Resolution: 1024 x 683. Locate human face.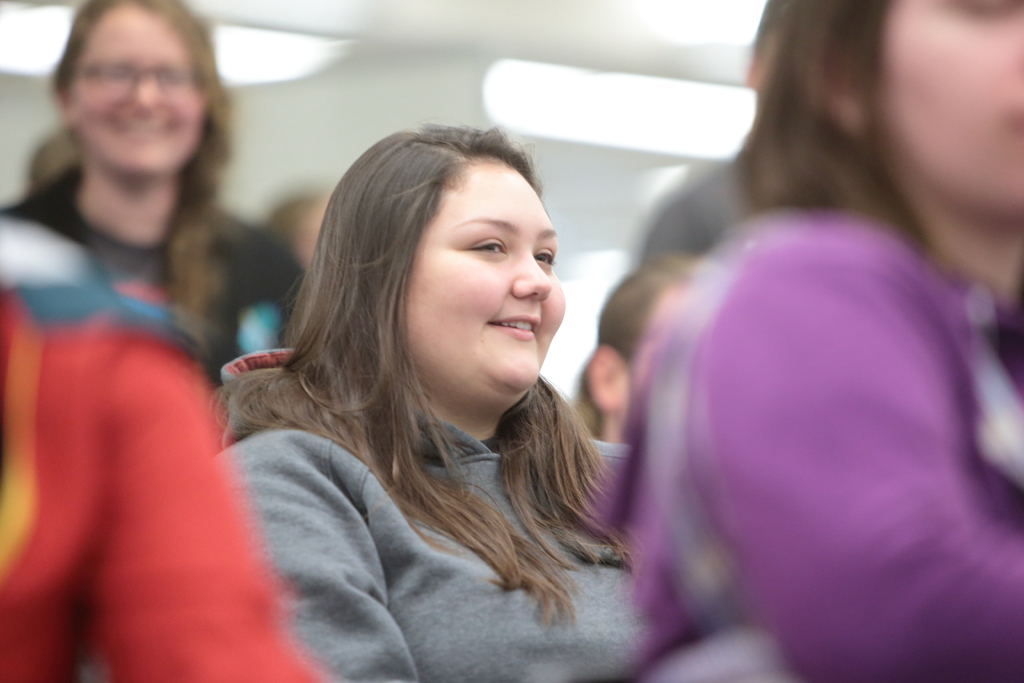
locate(70, 4, 202, 172).
